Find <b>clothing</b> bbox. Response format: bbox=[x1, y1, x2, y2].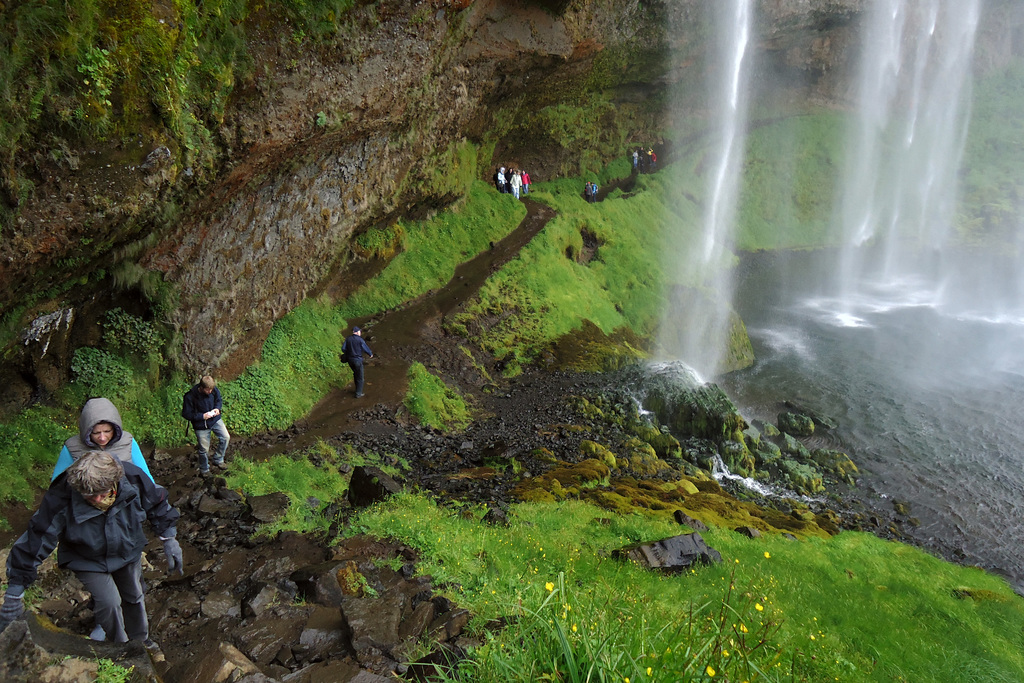
bbox=[498, 174, 505, 189].
